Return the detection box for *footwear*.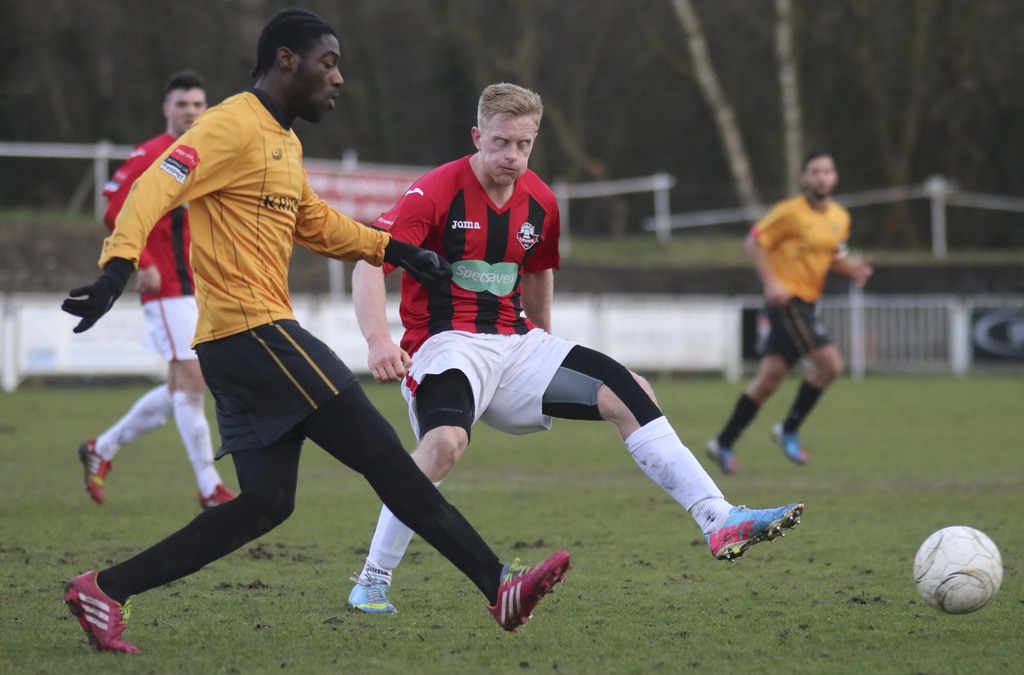
<region>348, 559, 397, 613</region>.
